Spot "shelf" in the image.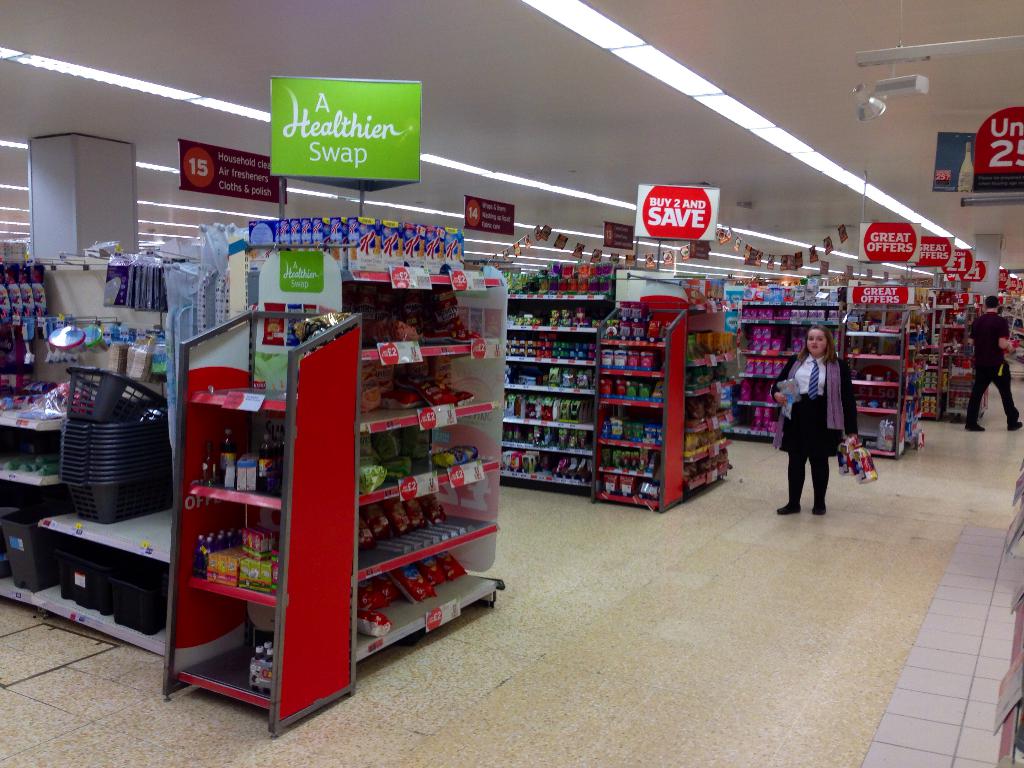
"shelf" found at select_region(592, 305, 737, 513).
